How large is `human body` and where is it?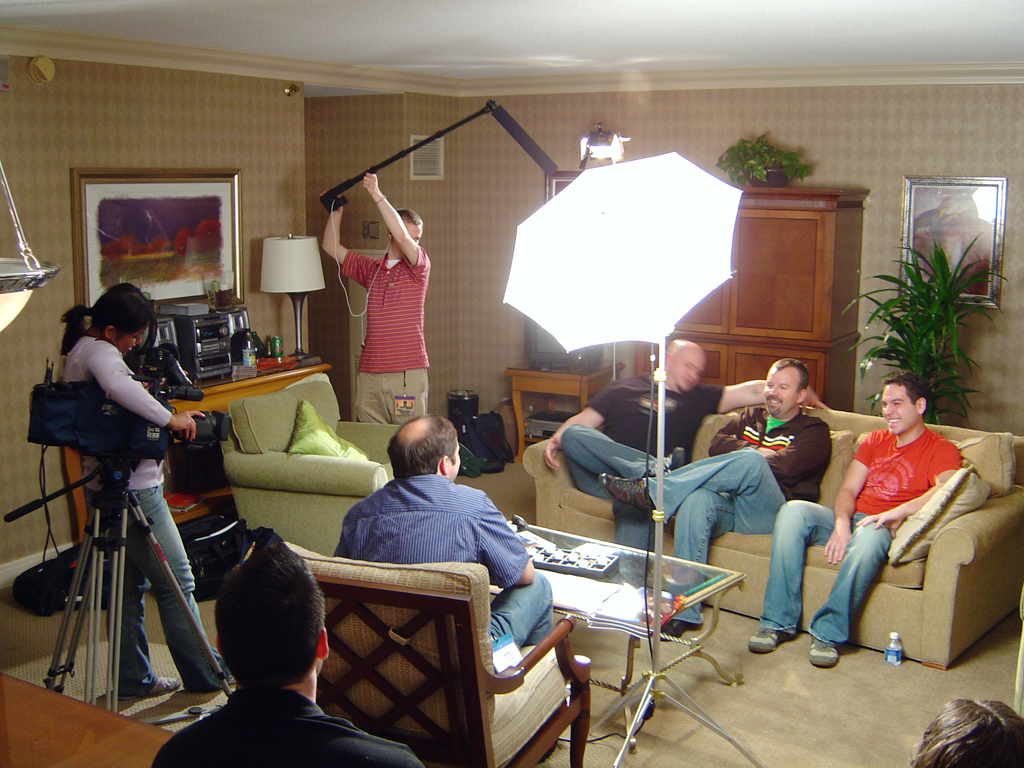
Bounding box: (left=531, top=326, right=814, bottom=556).
